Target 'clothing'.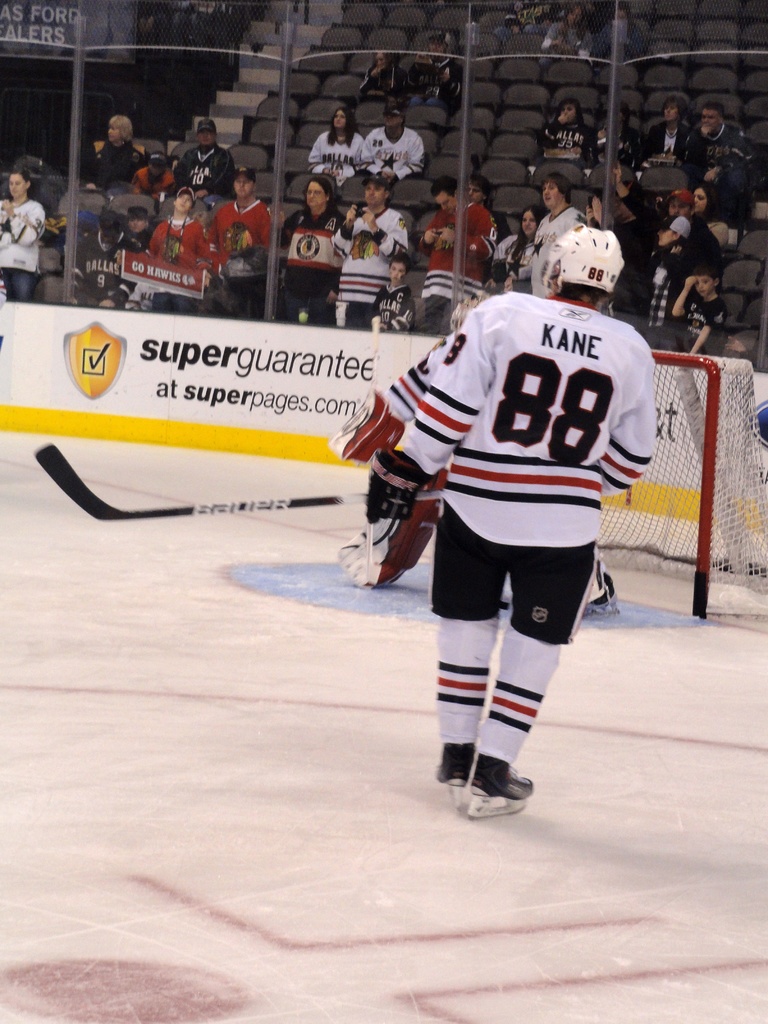
Target region: (x1=495, y1=0, x2=557, y2=36).
